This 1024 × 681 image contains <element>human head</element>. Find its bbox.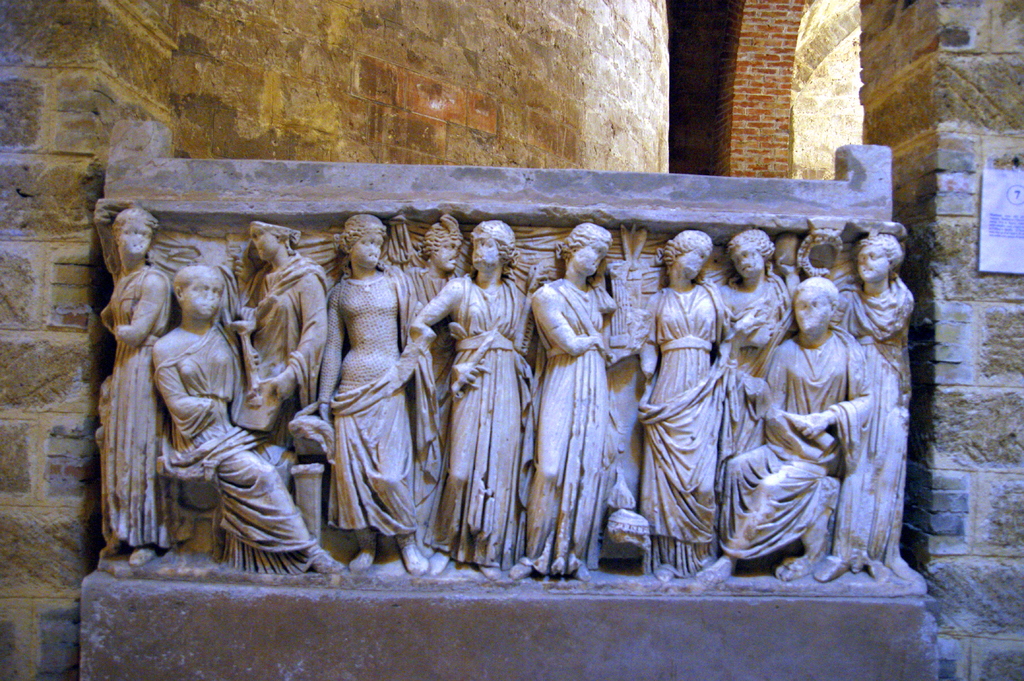
{"left": 108, "top": 207, "right": 159, "bottom": 259}.
